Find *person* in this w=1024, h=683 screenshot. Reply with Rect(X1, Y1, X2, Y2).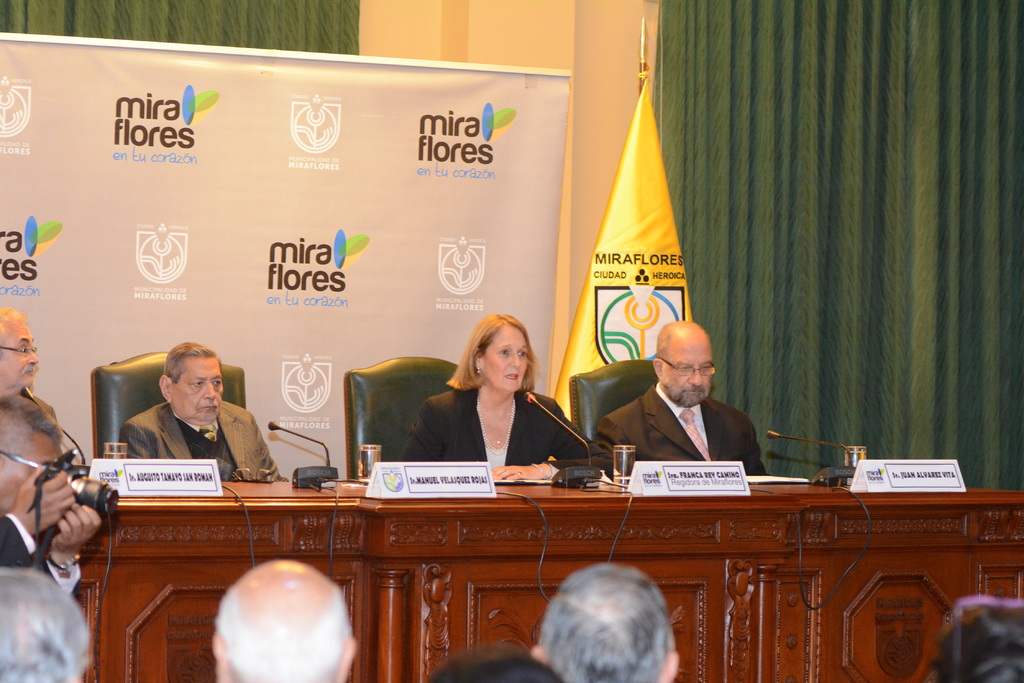
Rect(0, 300, 71, 428).
